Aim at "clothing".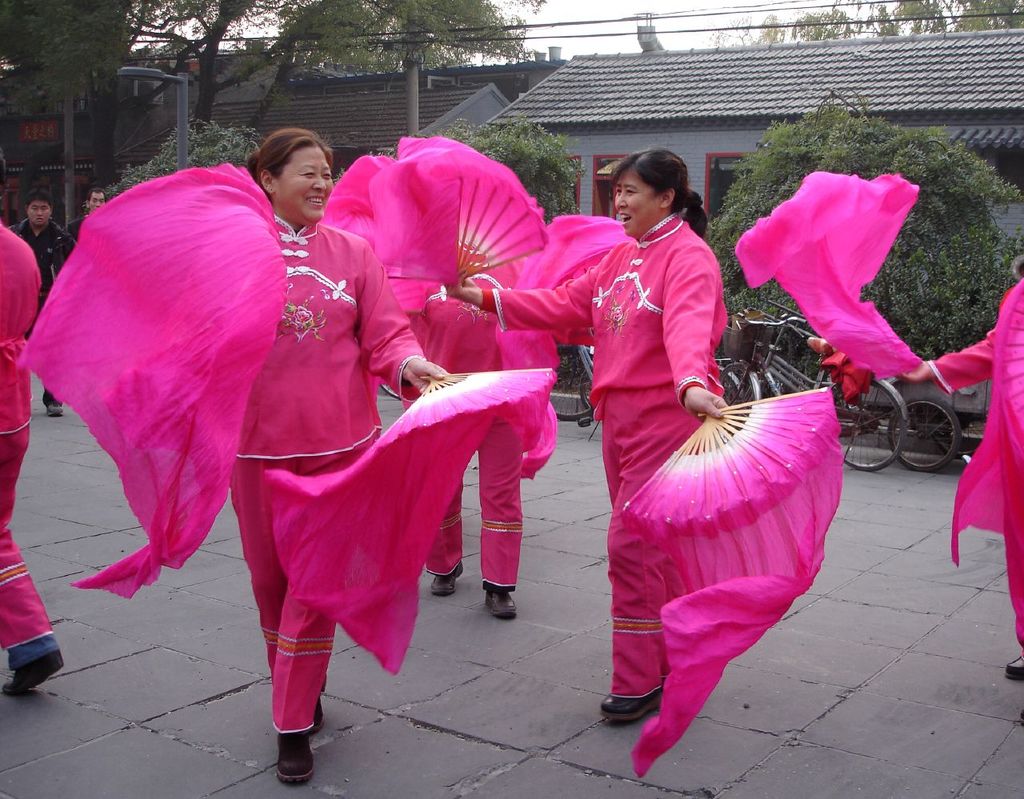
Aimed at bbox=(226, 216, 431, 734).
